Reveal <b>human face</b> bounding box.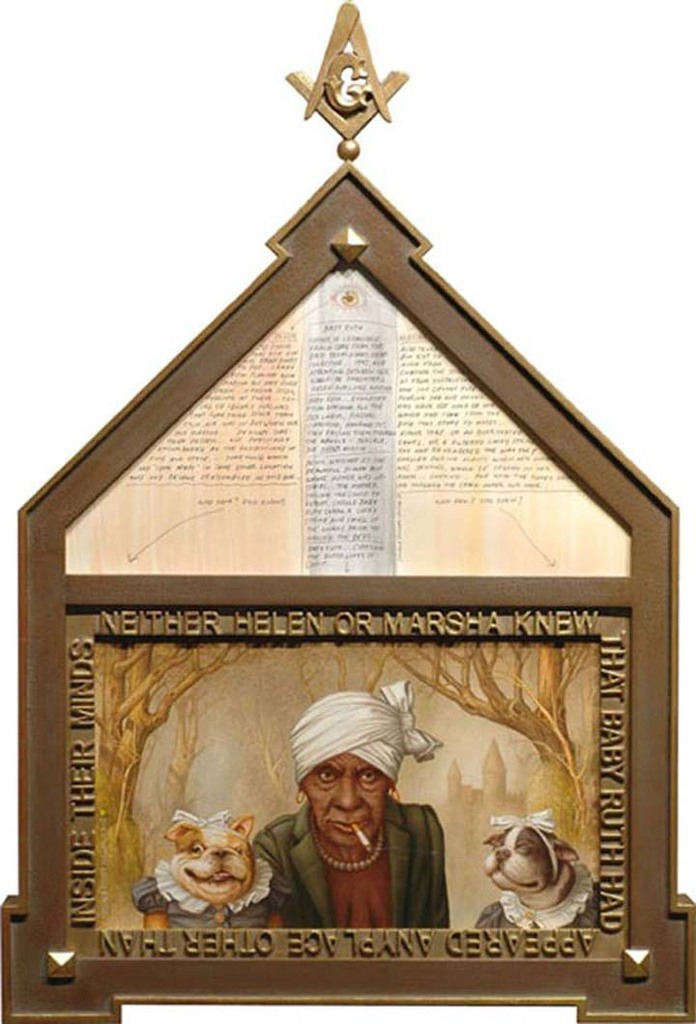
Revealed: 302, 751, 389, 848.
